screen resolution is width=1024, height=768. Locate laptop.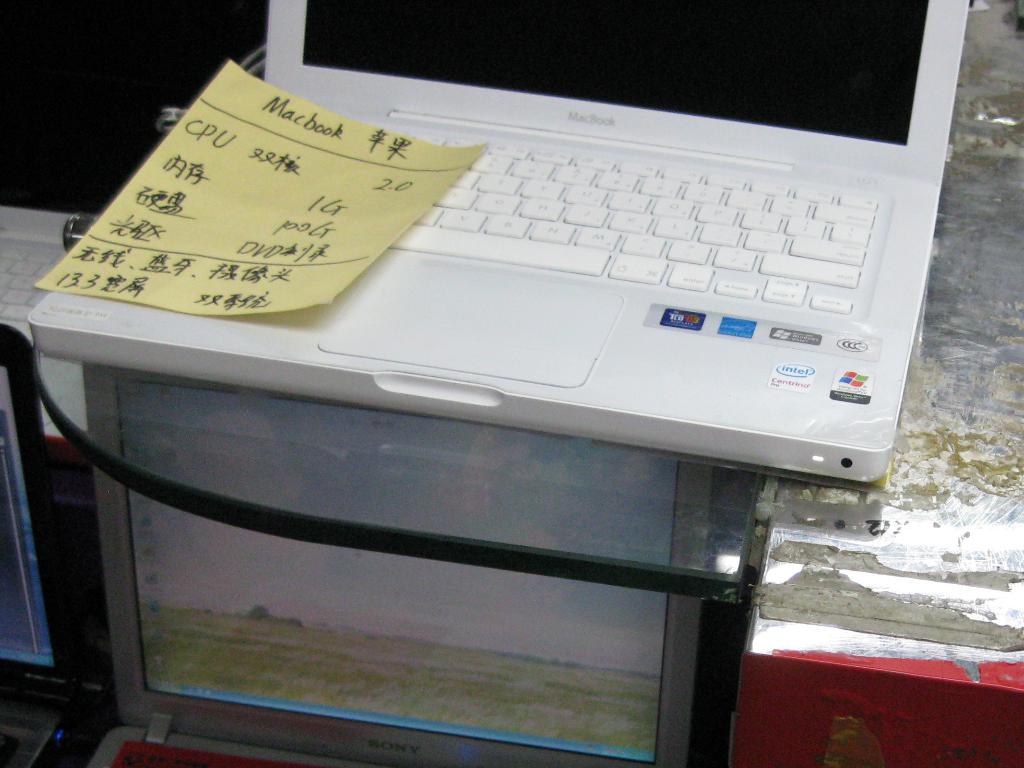
{"left": 0, "top": 323, "right": 109, "bottom": 767}.
